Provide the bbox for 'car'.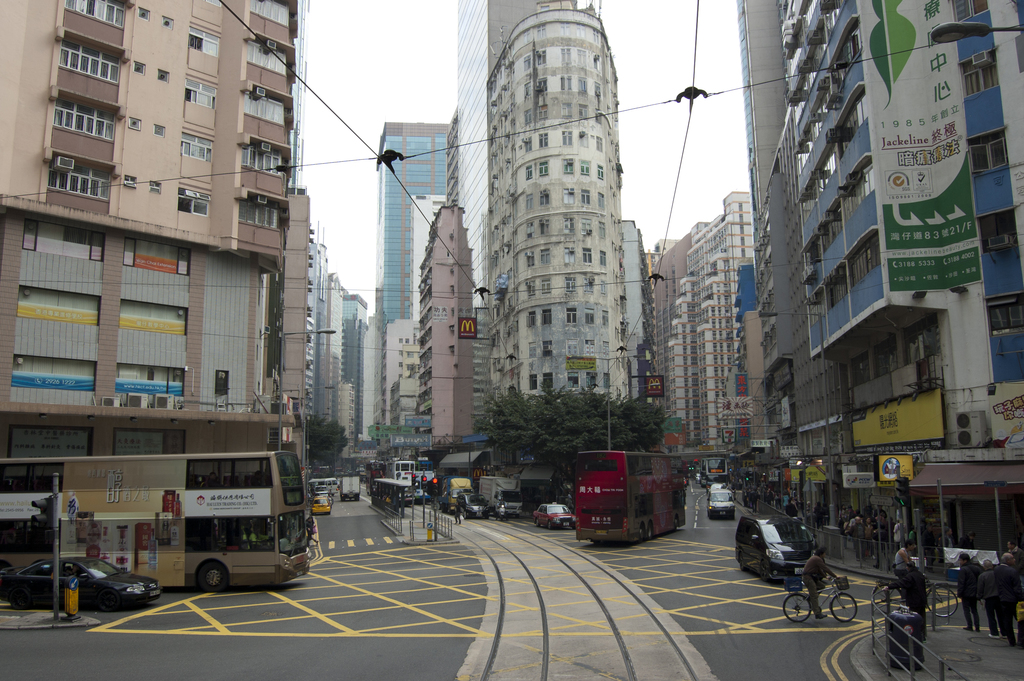
Rect(694, 473, 702, 484).
